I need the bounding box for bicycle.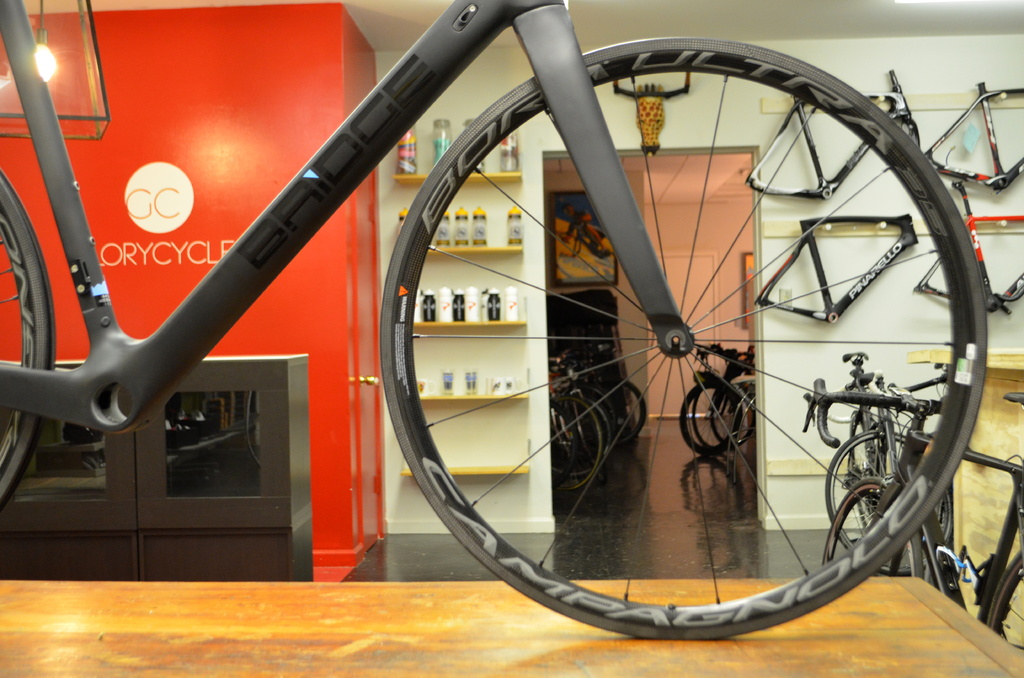
Here it is: (797,347,961,576).
